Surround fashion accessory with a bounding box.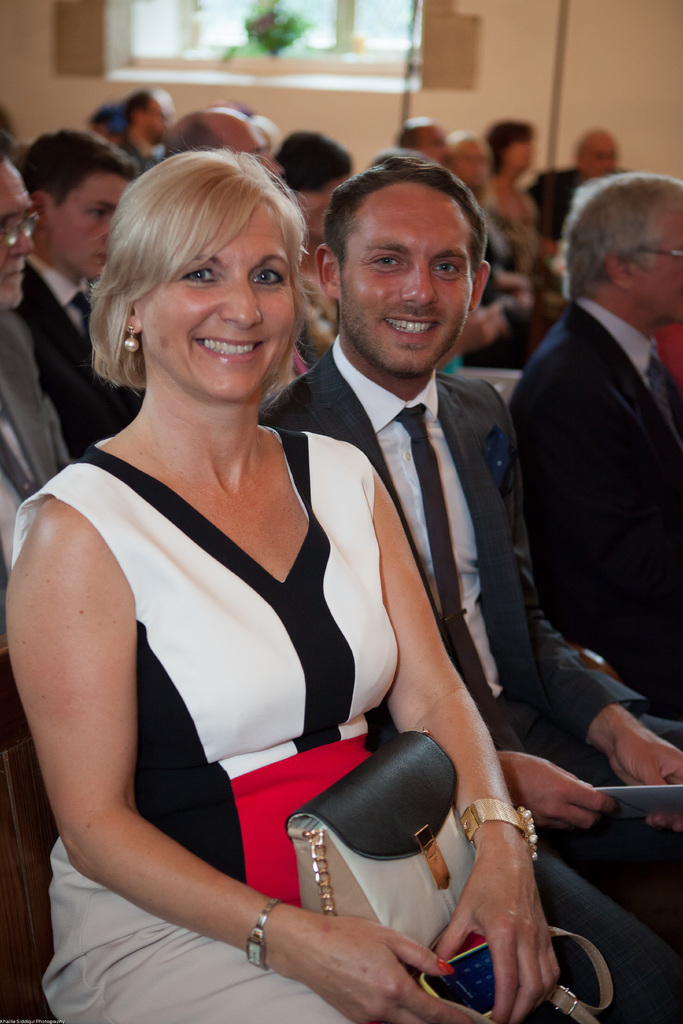
[x1=459, y1=797, x2=541, y2=863].
